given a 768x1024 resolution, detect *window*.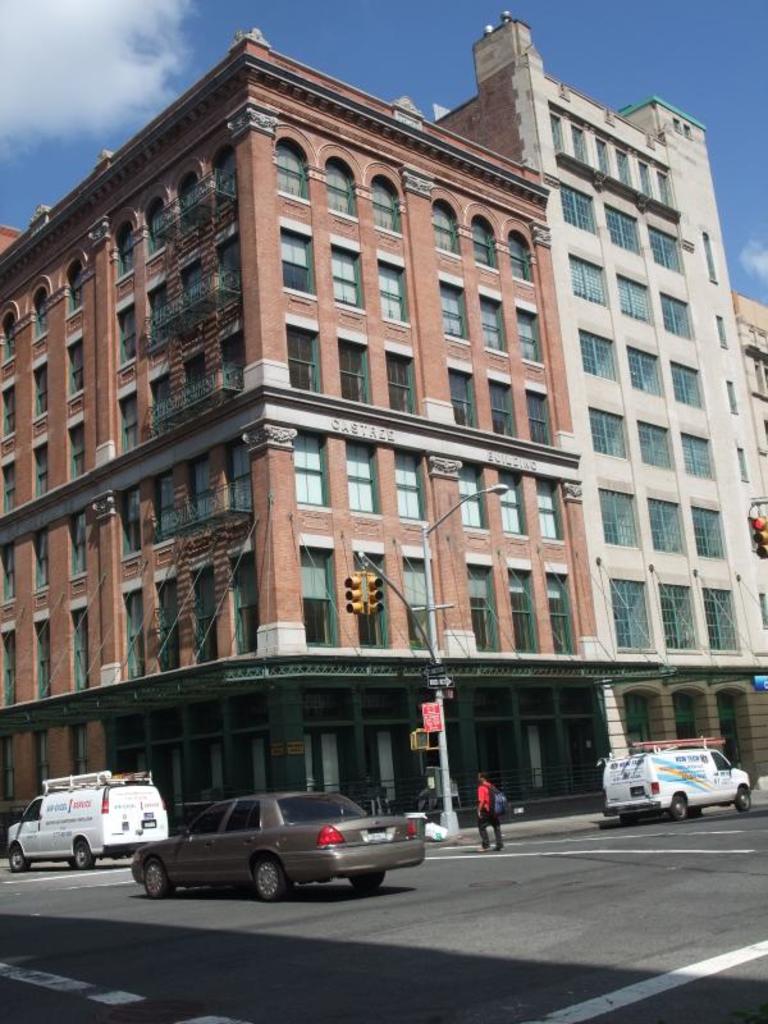
(620,338,667,402).
